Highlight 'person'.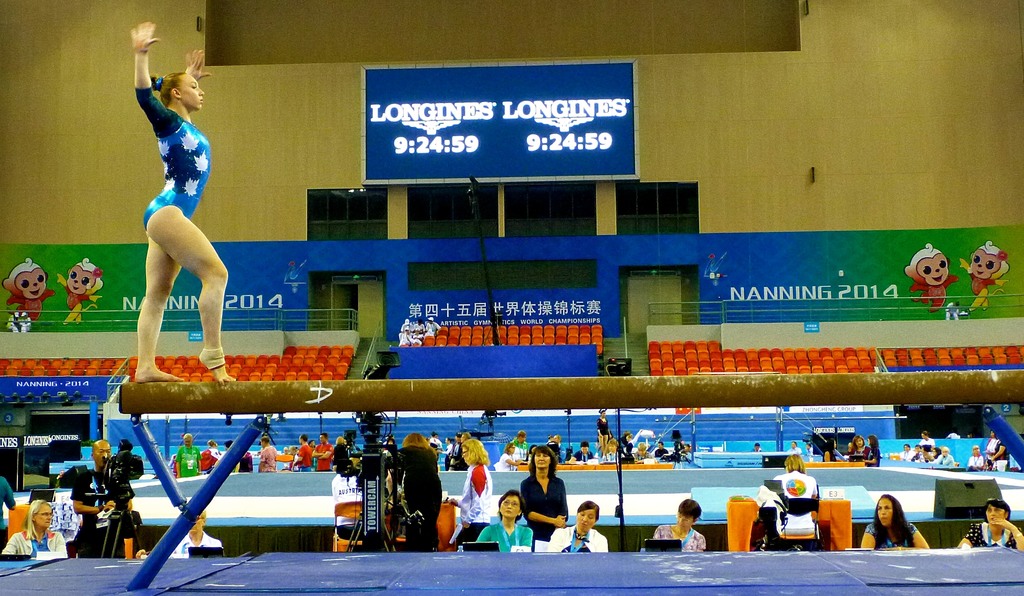
Highlighted region: box(445, 434, 495, 550).
